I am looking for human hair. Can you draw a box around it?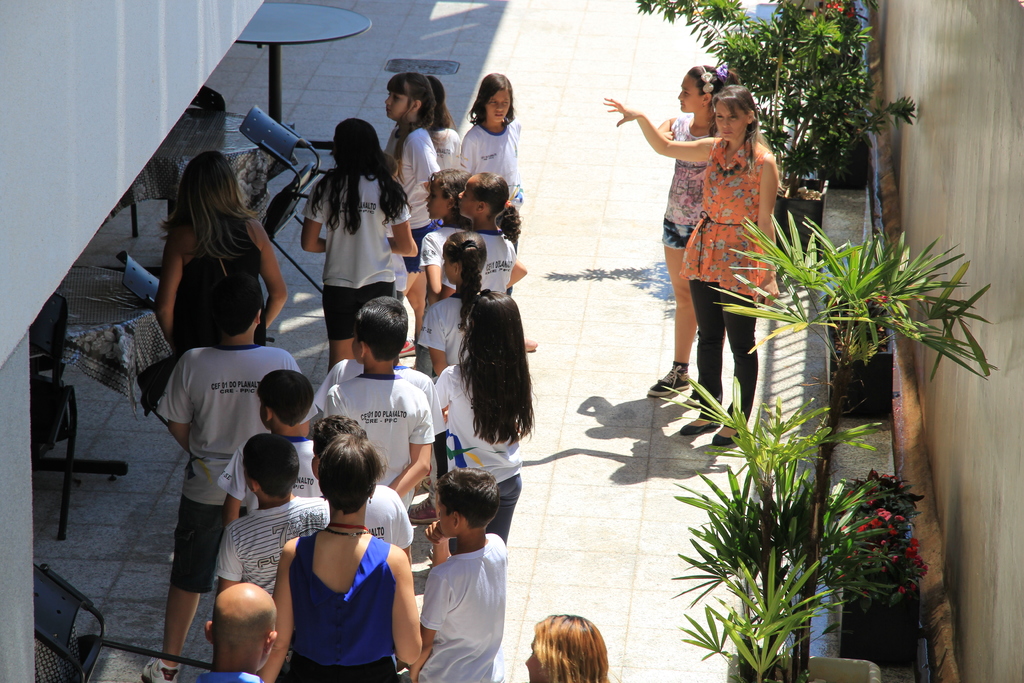
Sure, the bounding box is detection(324, 436, 384, 518).
